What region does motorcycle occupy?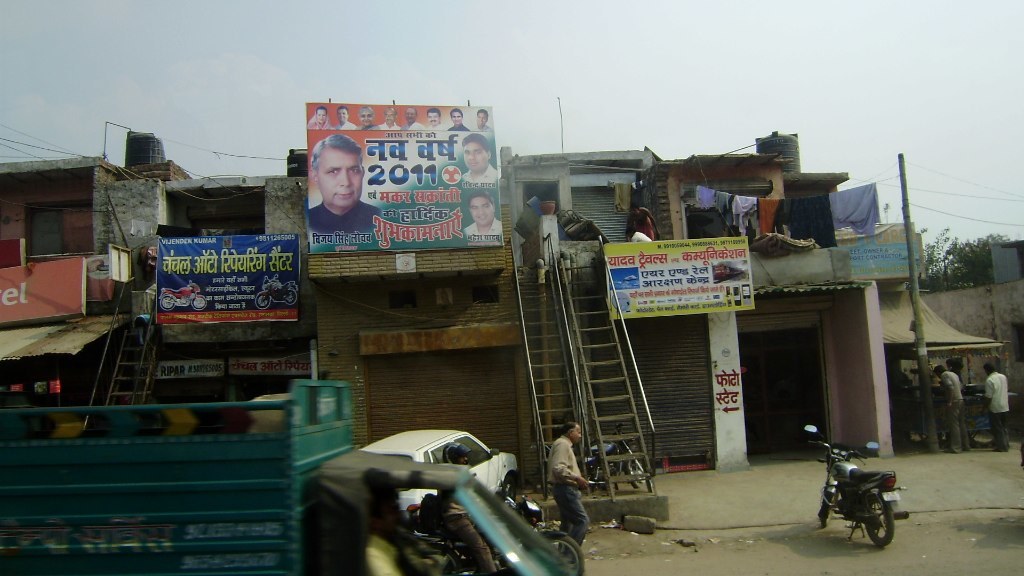
545, 416, 650, 485.
